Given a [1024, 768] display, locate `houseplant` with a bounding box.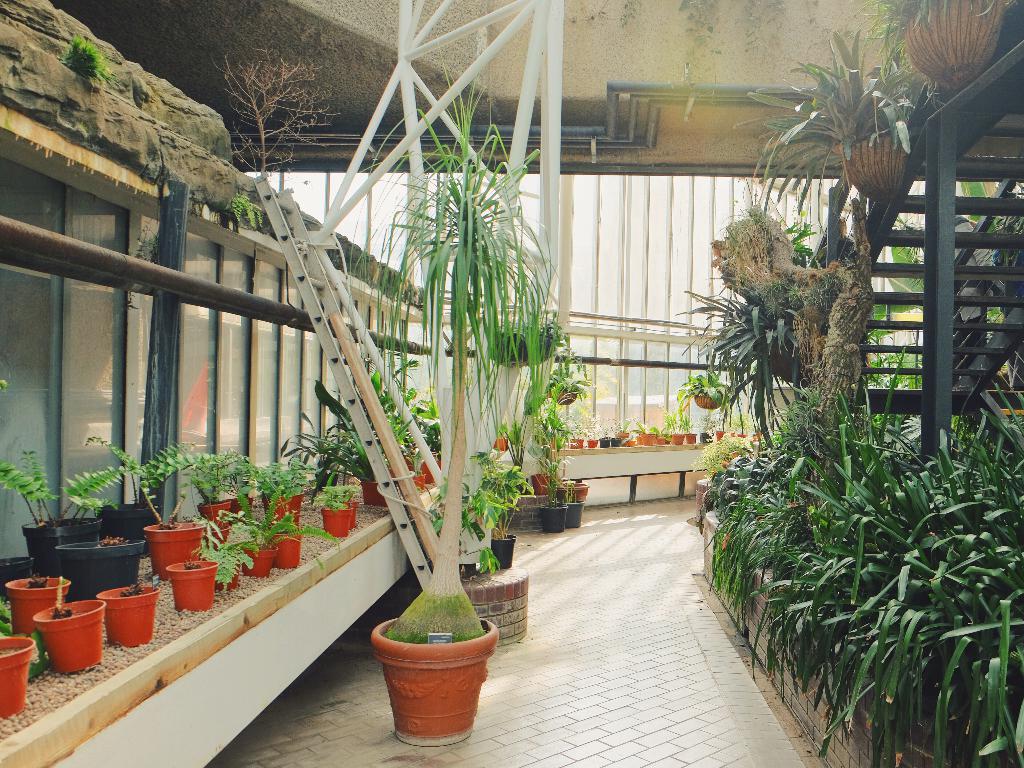
Located: <bbox>163, 556, 223, 620</bbox>.
